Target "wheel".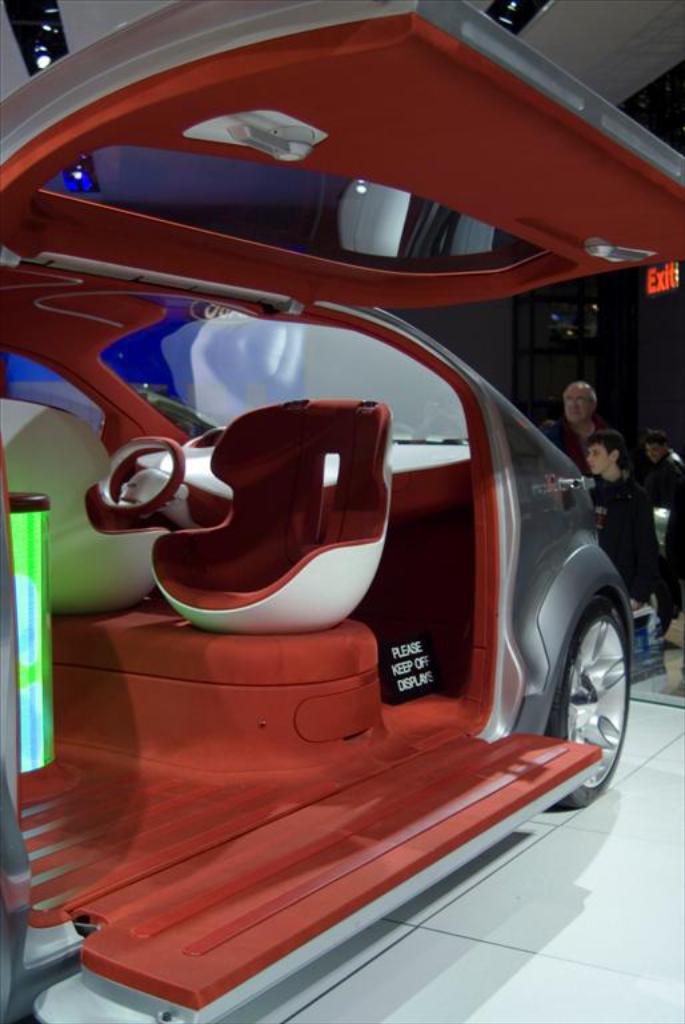
Target region: rect(550, 595, 644, 763).
